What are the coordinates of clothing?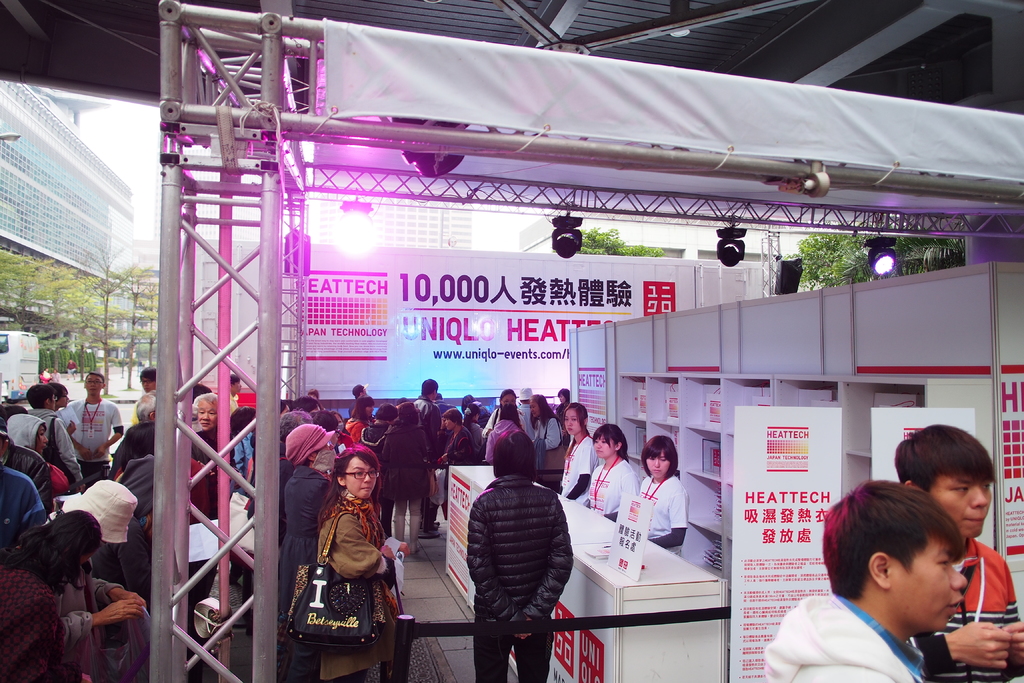
{"left": 565, "top": 428, "right": 603, "bottom": 499}.
